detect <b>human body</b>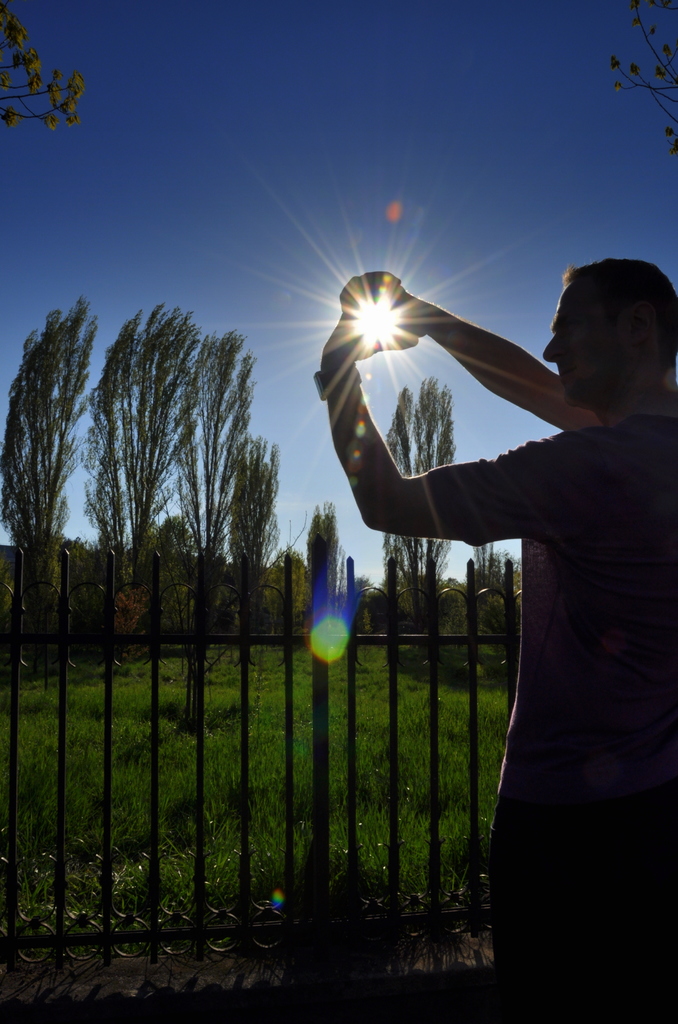
[x1=318, y1=253, x2=677, y2=1023]
